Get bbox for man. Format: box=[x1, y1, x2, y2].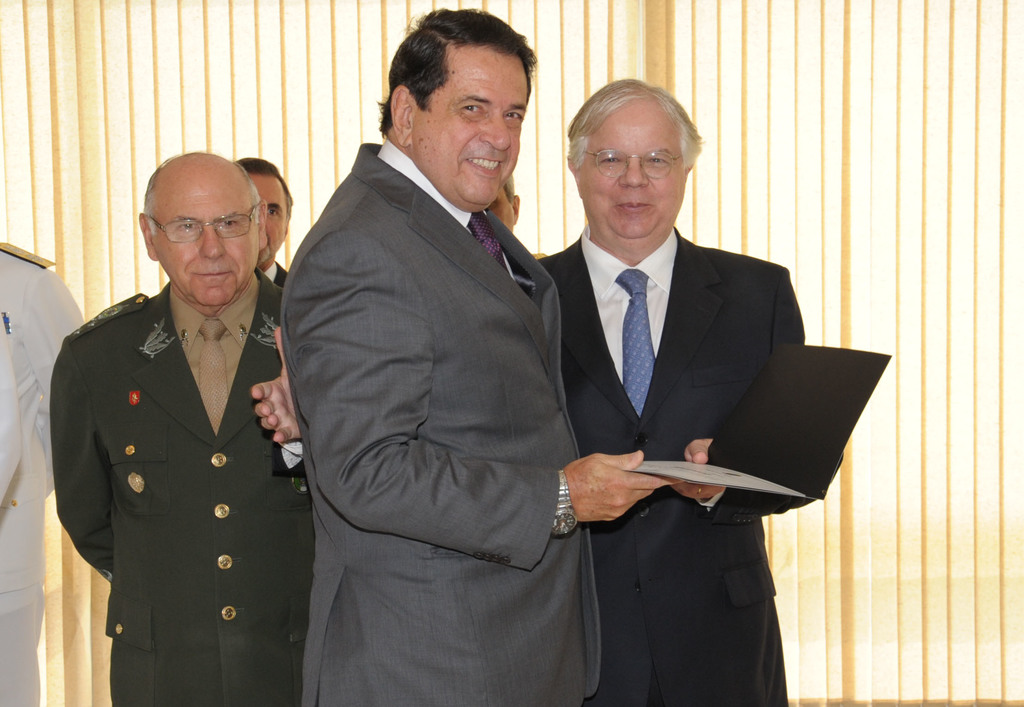
box=[486, 172, 552, 256].
